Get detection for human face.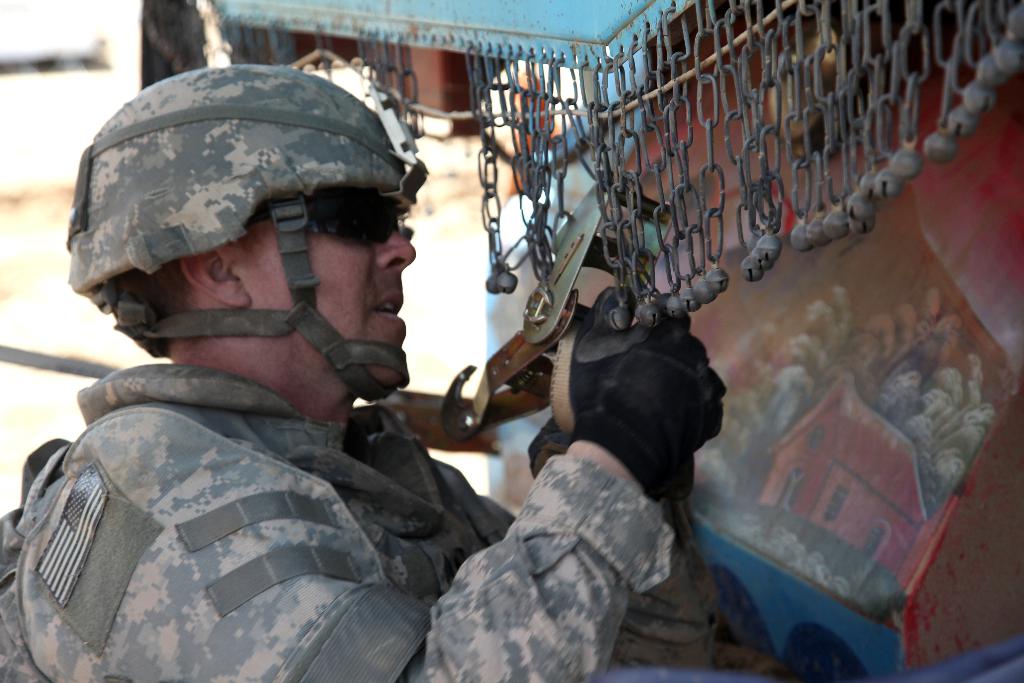
Detection: l=254, t=219, r=414, b=387.
